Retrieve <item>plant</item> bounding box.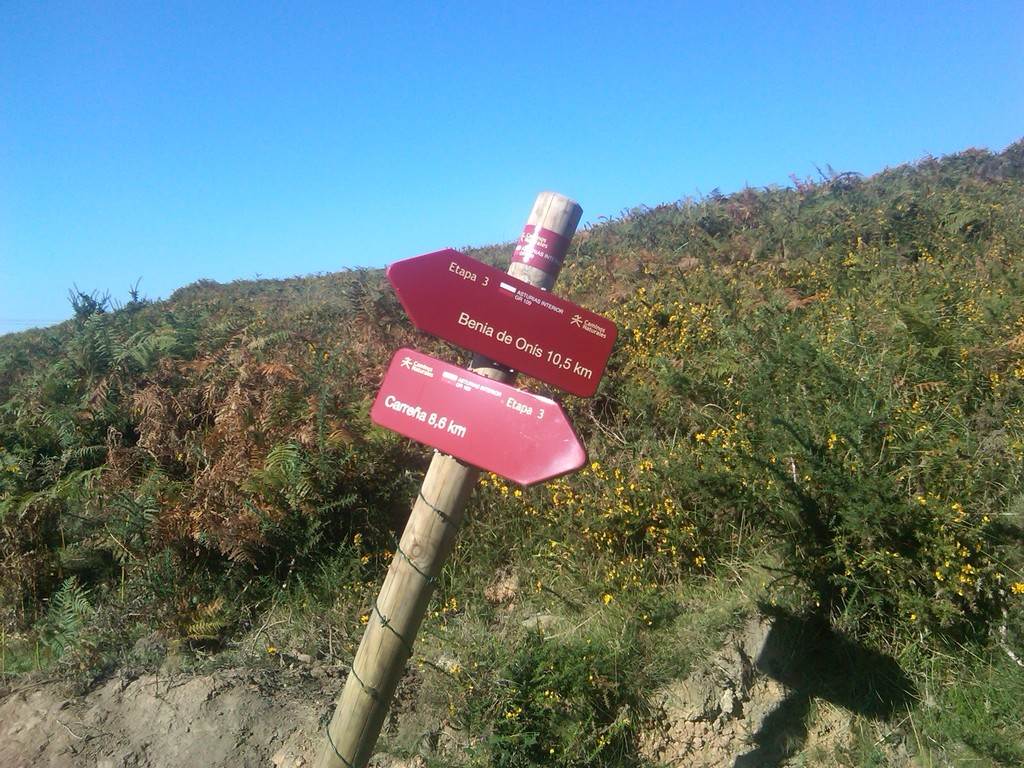
Bounding box: crop(422, 612, 636, 767).
